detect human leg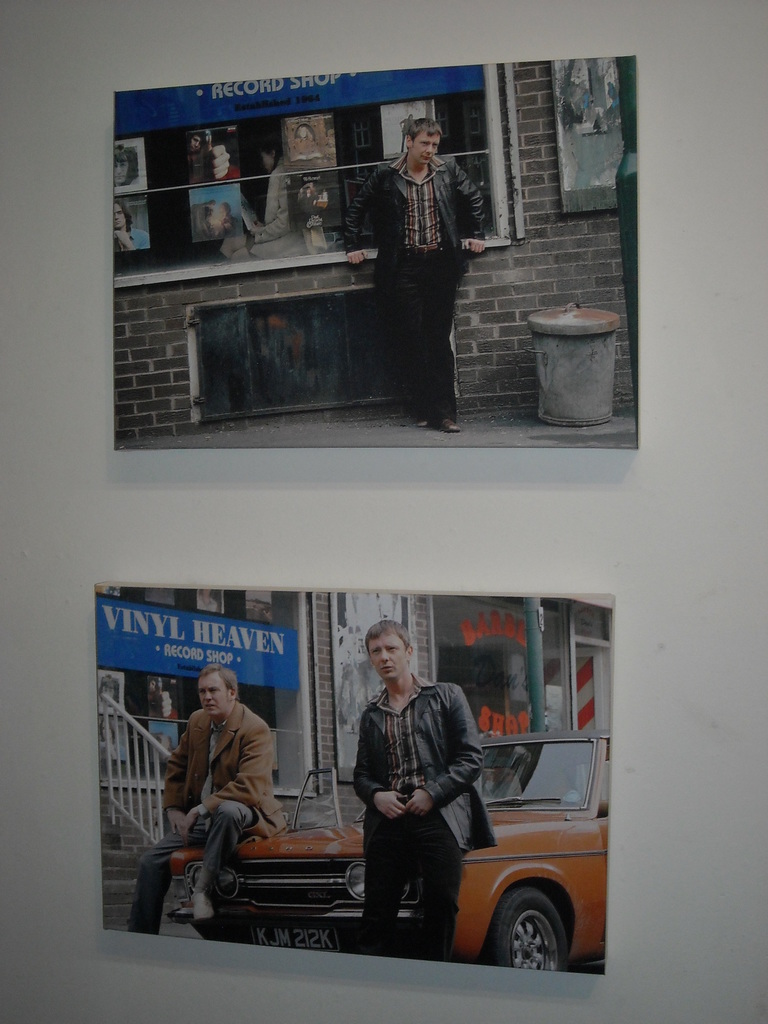
<bbox>410, 803, 455, 968</bbox>
